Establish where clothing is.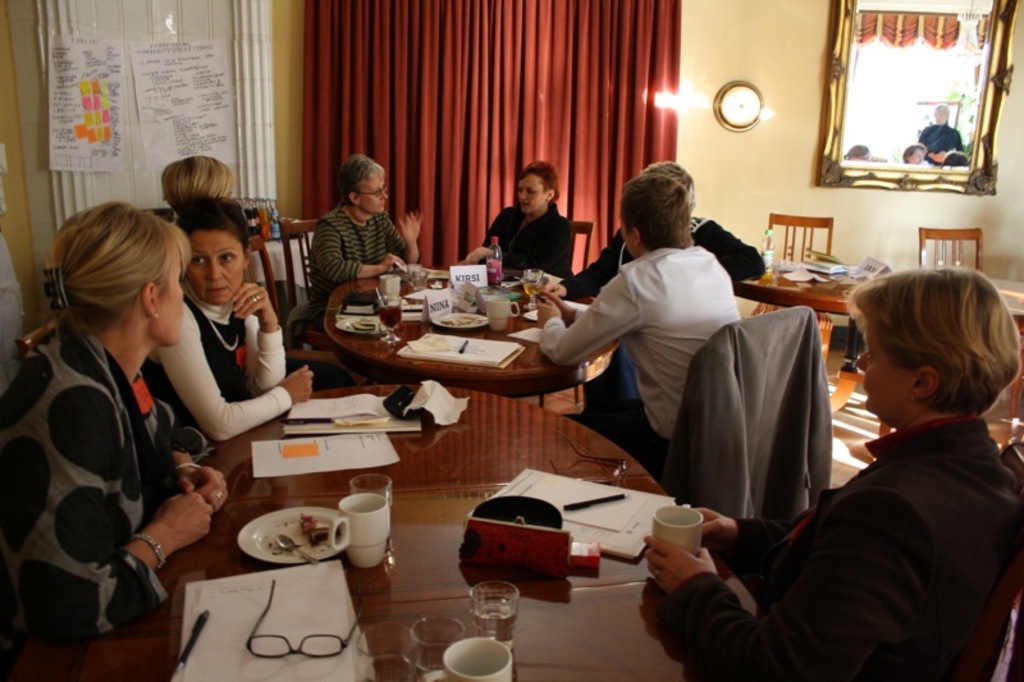
Established at bbox=(686, 424, 1020, 681).
